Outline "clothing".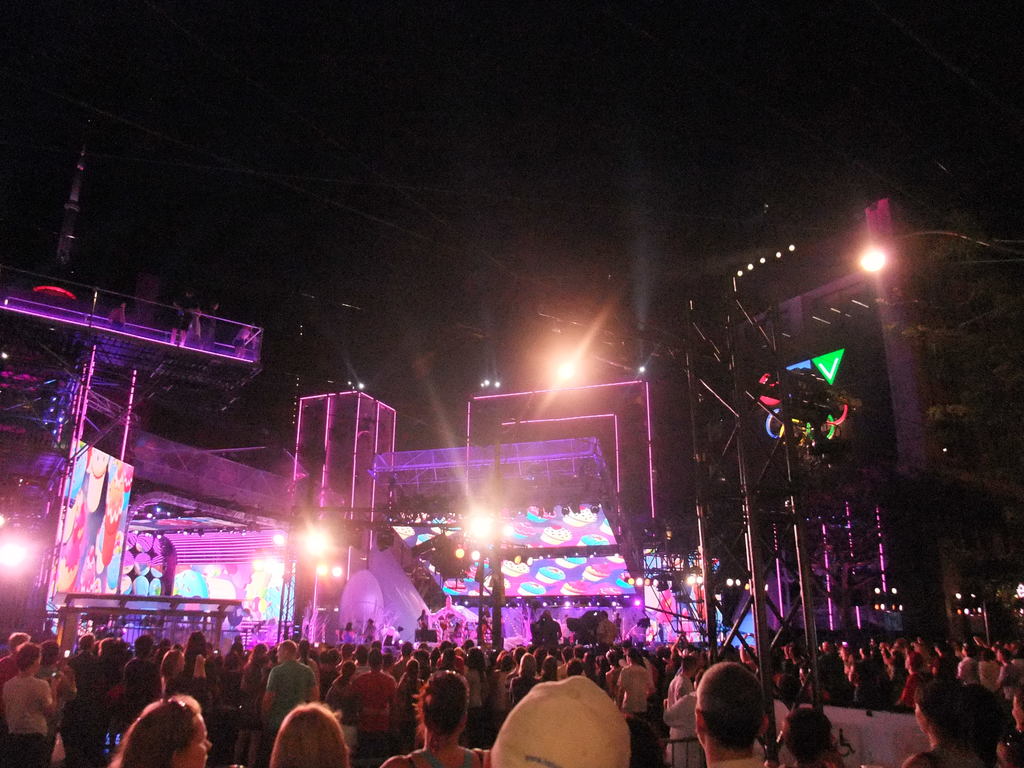
Outline: <box>490,665,646,767</box>.
